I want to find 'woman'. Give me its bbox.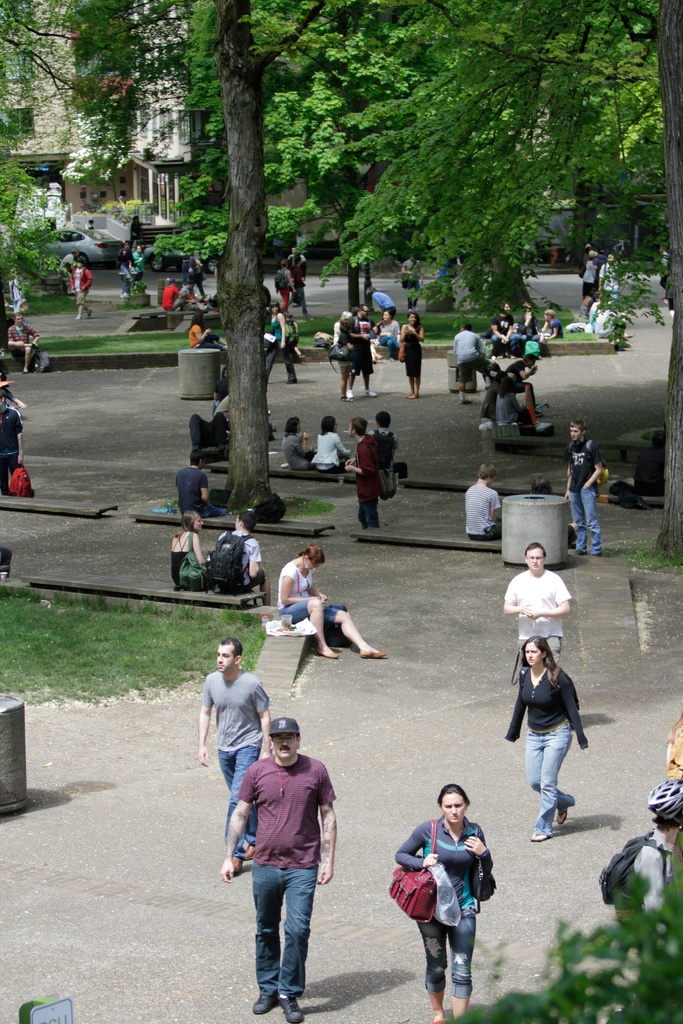
503,624,598,844.
